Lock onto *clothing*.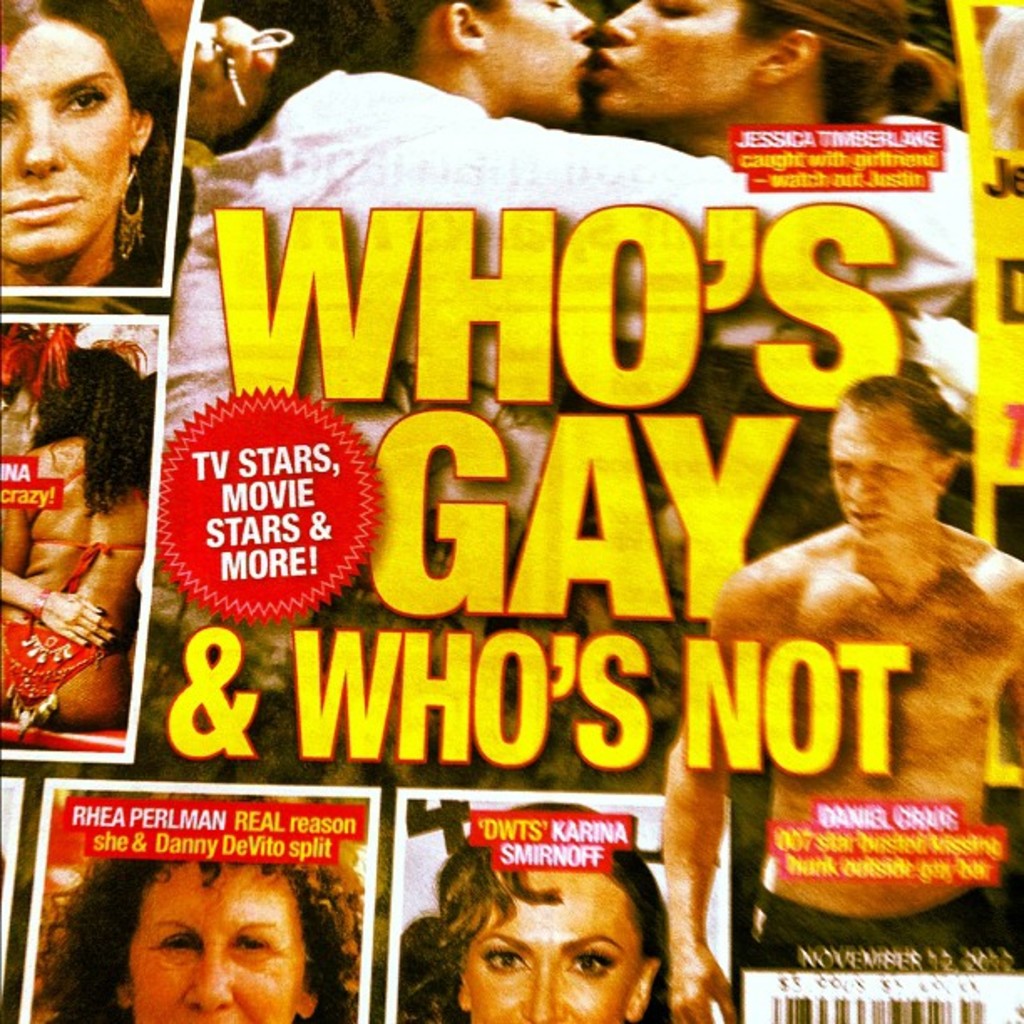
Locked: (x1=147, y1=32, x2=959, y2=735).
